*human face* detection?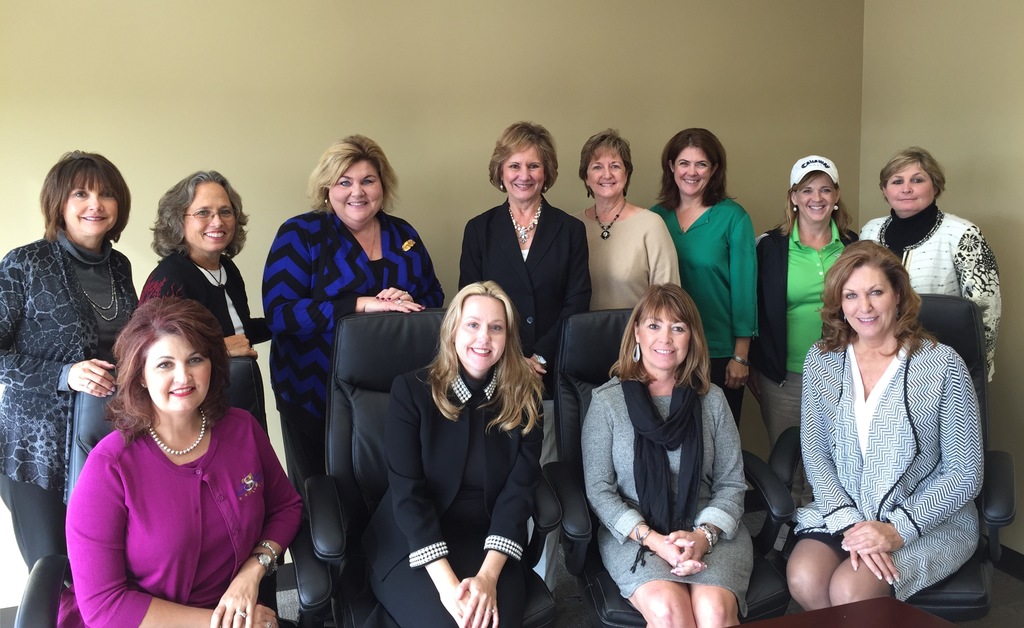
locate(144, 337, 211, 412)
